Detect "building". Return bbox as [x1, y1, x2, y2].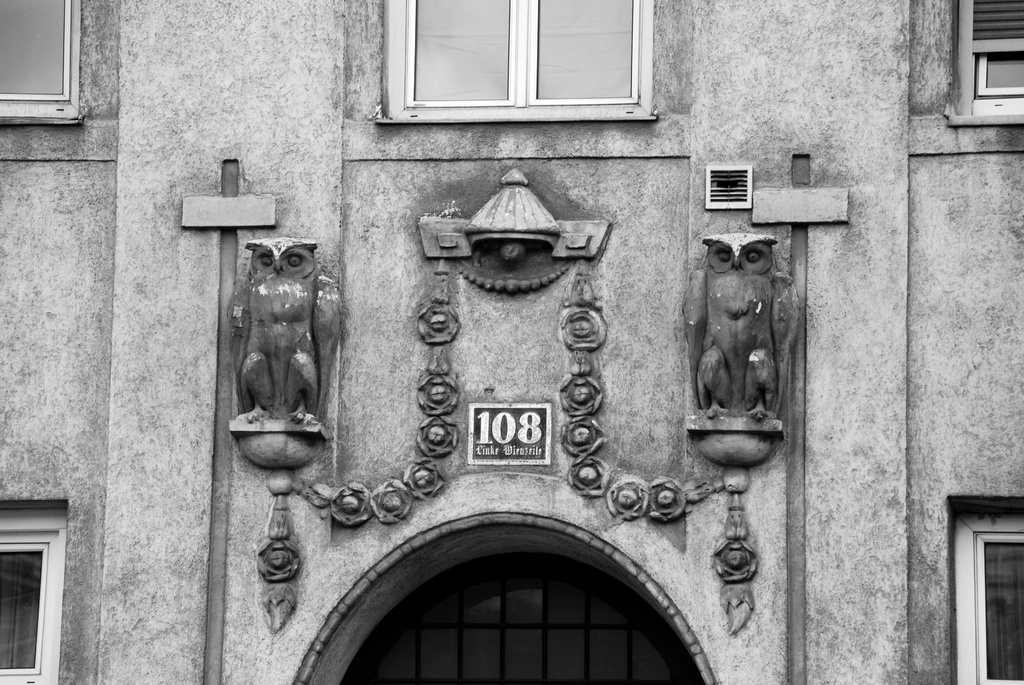
[1, 0, 1023, 684].
